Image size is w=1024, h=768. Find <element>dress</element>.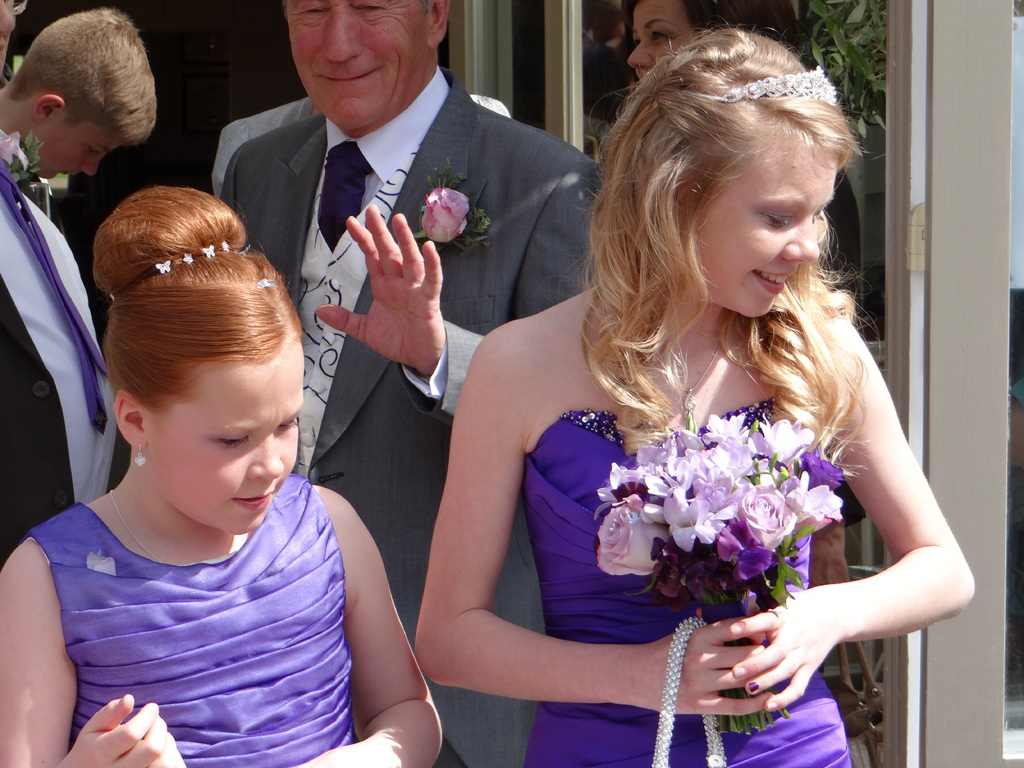
522/392/850/767.
